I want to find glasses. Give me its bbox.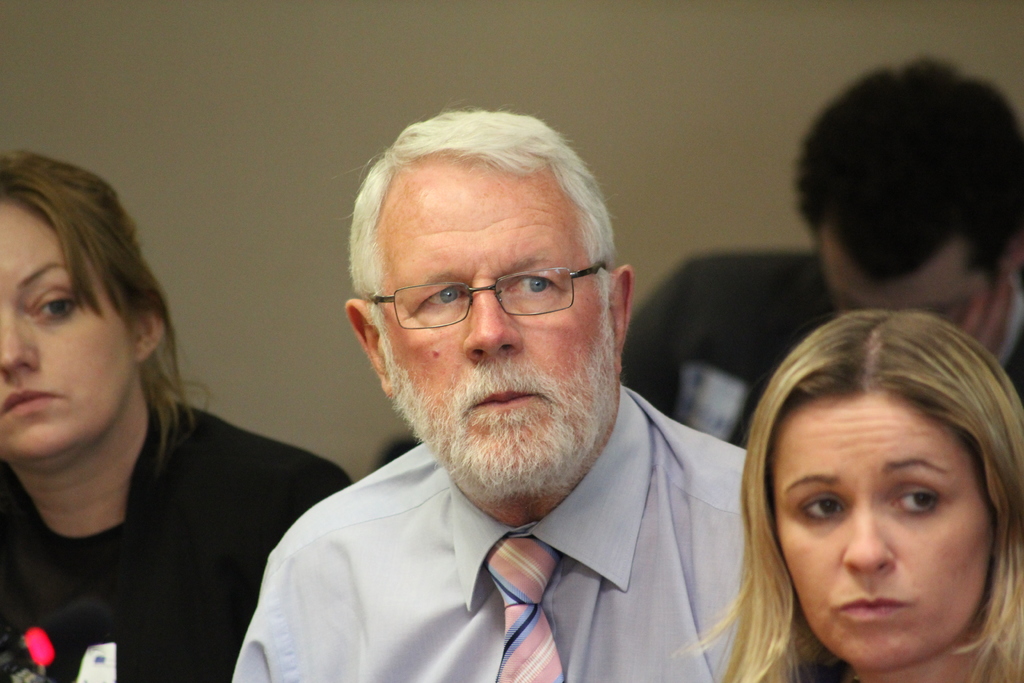
bbox=(360, 254, 612, 333).
